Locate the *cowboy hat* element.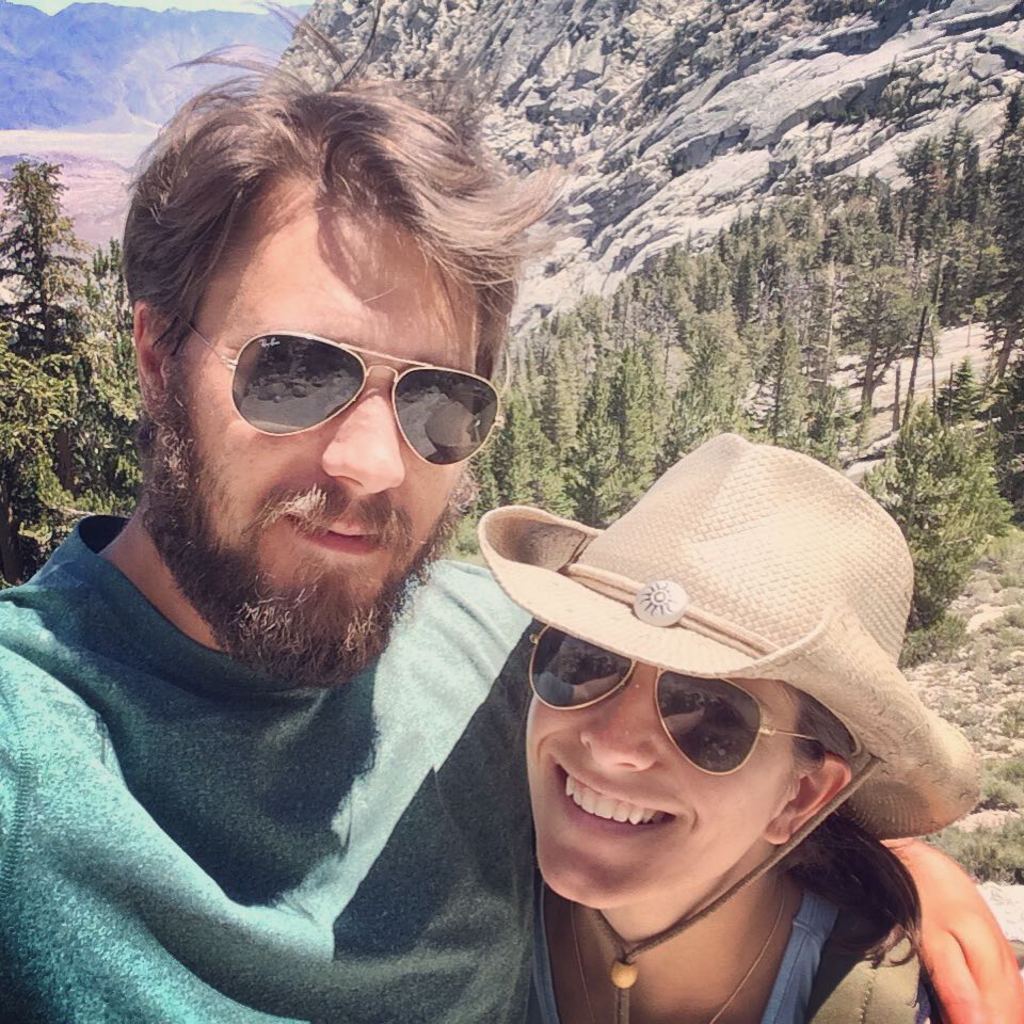
Element bbox: (left=496, top=449, right=938, bottom=819).
